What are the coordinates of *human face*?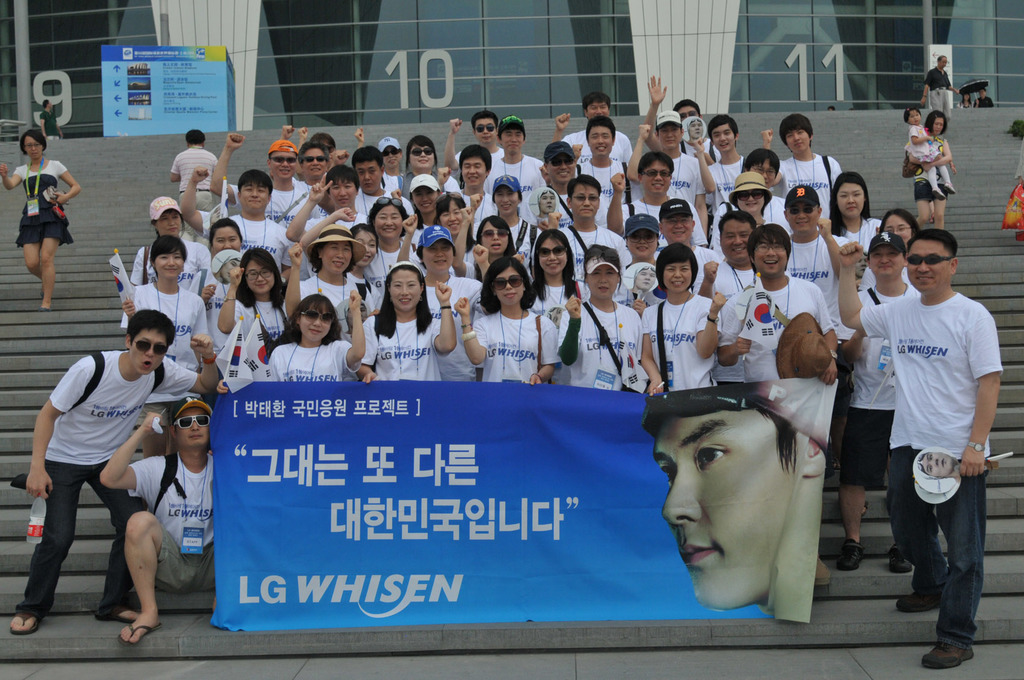
BBox(728, 213, 758, 268).
